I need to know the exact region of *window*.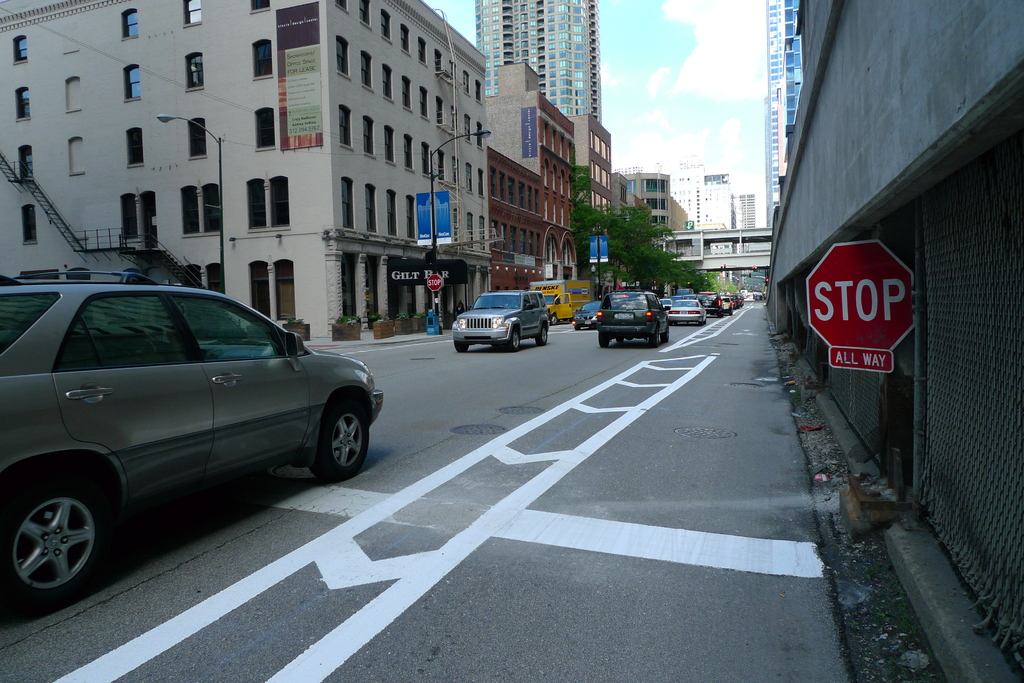
Region: {"x1": 463, "y1": 118, "x2": 471, "y2": 144}.
